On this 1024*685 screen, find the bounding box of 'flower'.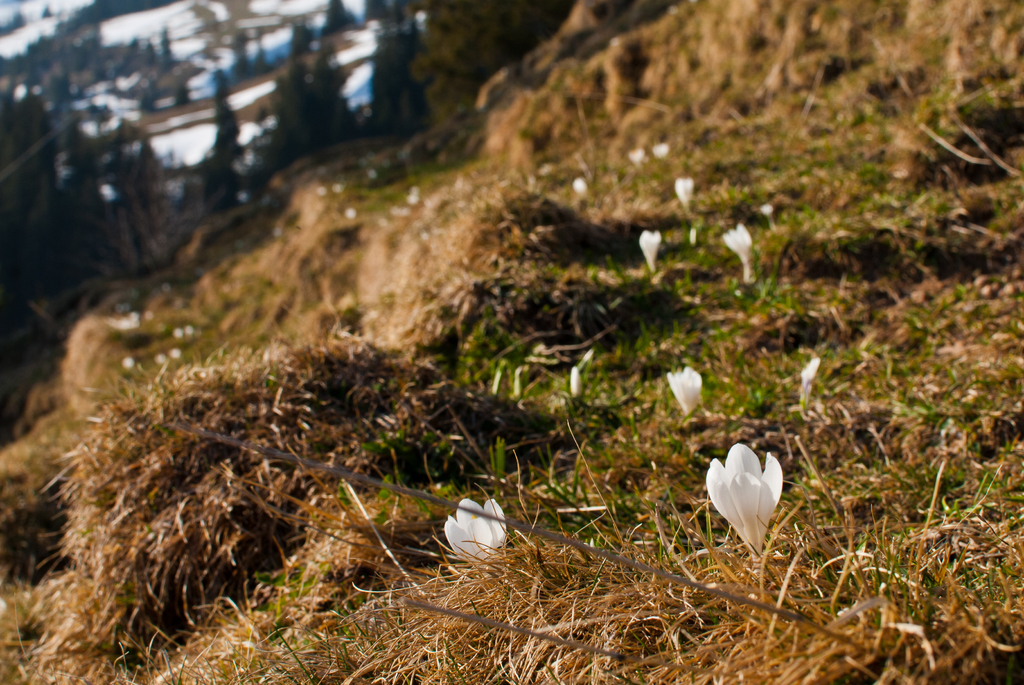
Bounding box: 439,496,513,567.
